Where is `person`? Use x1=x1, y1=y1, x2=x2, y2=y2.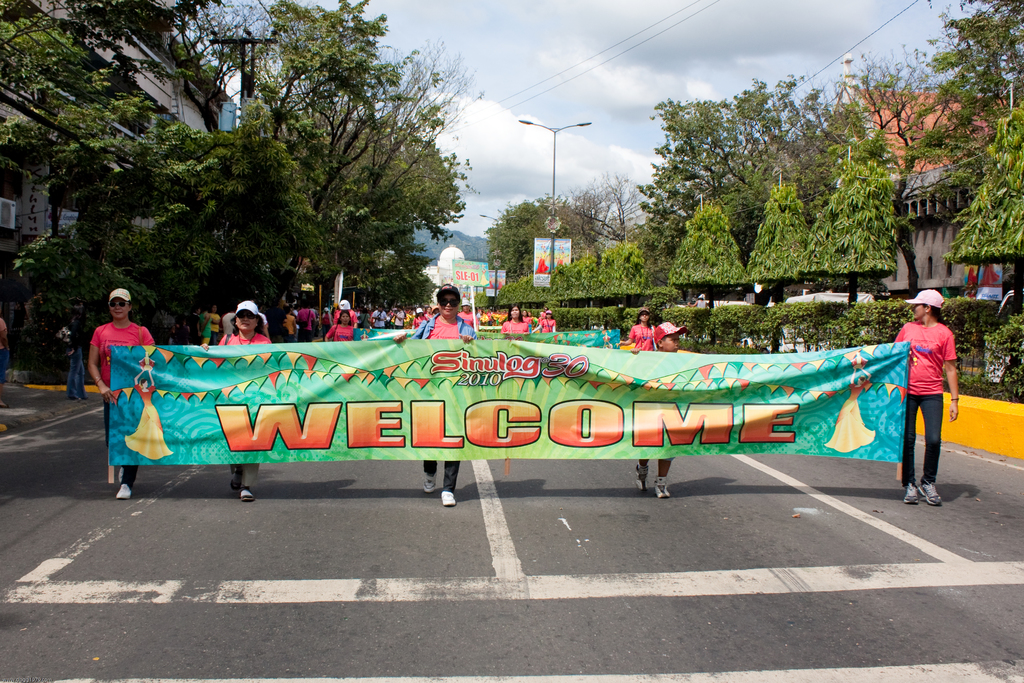
x1=624, y1=320, x2=688, y2=502.
